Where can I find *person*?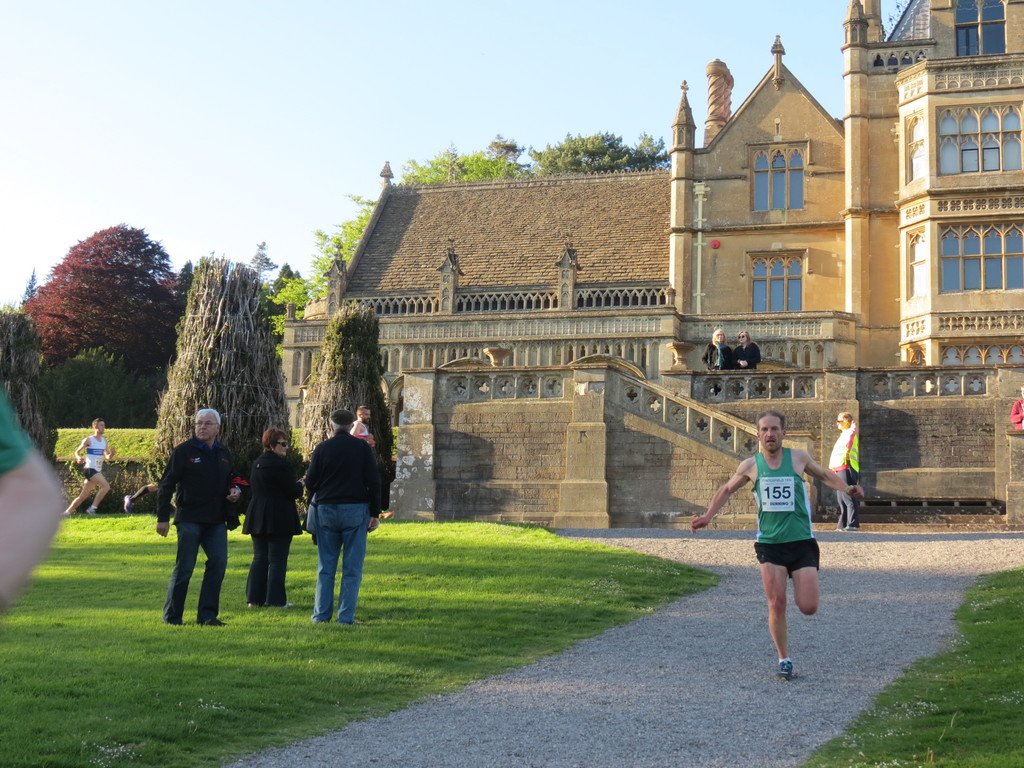
You can find it at 63,416,118,522.
